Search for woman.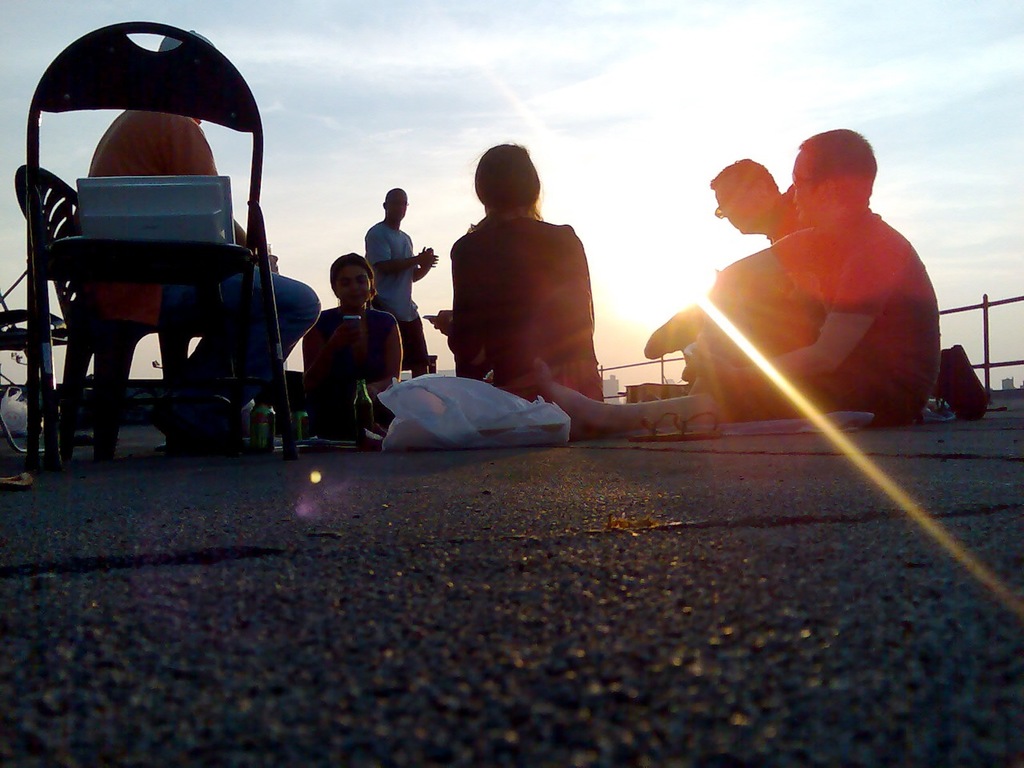
Found at [423,142,602,436].
